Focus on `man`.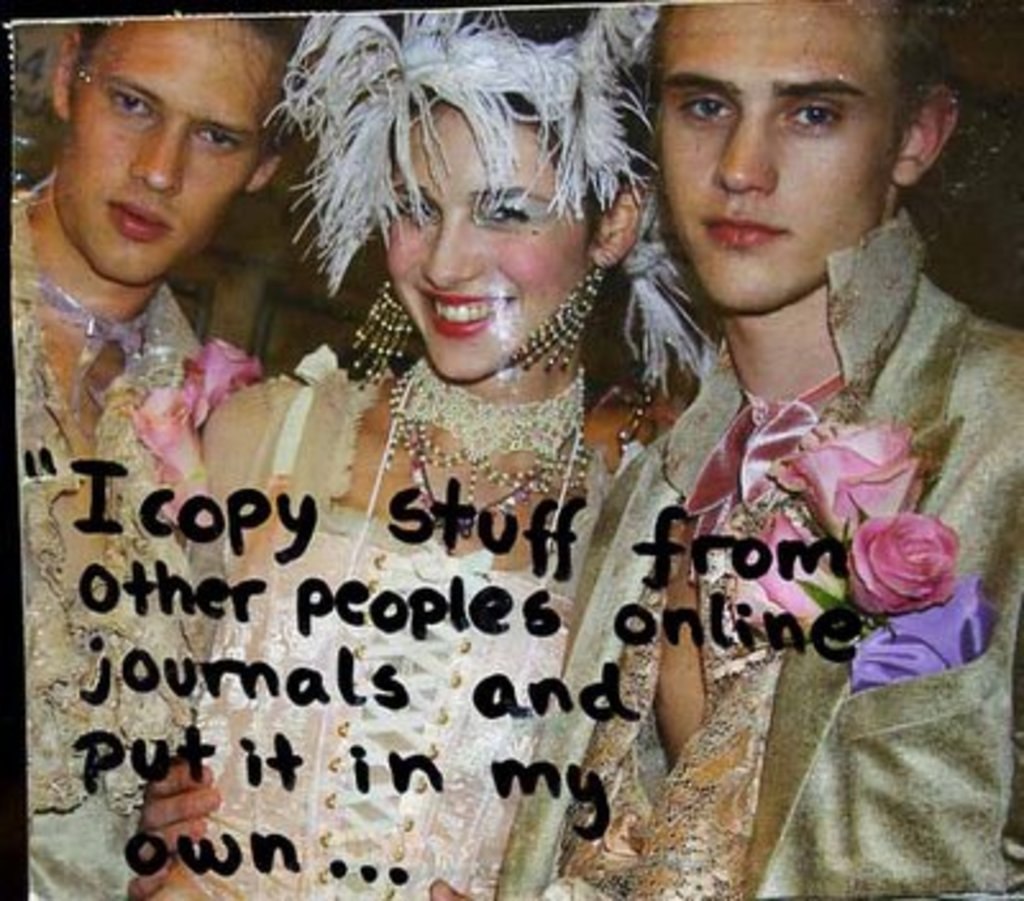
Focused at <region>5, 0, 330, 898</region>.
